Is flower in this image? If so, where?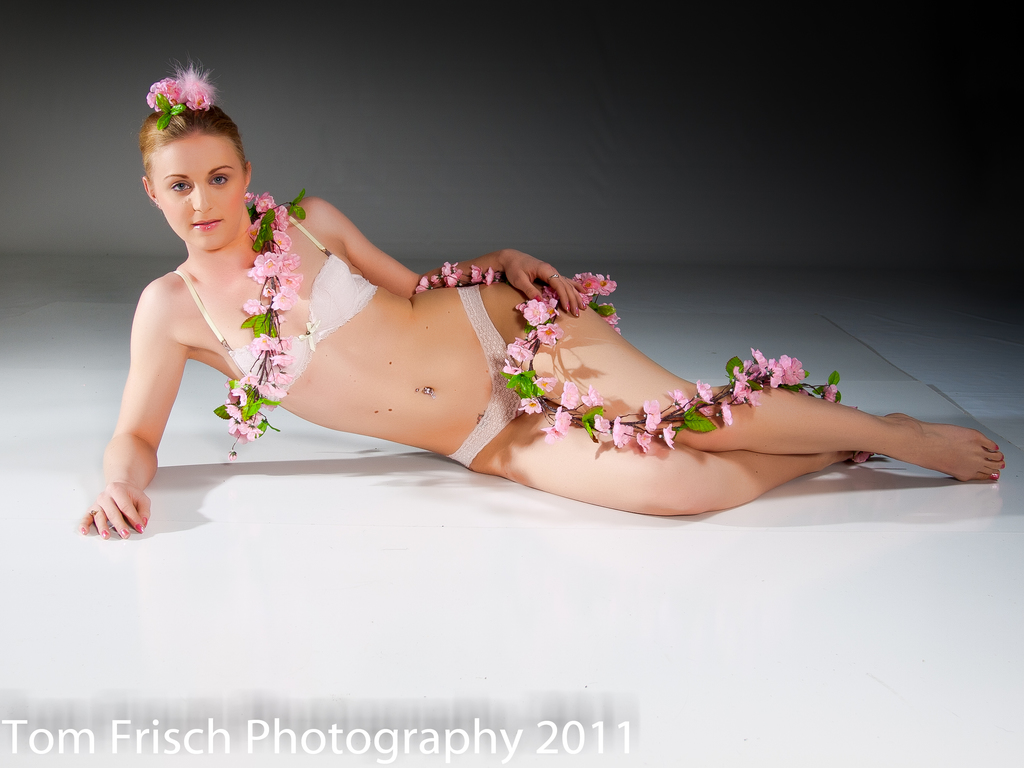
Yes, at <region>668, 388, 687, 412</region>.
